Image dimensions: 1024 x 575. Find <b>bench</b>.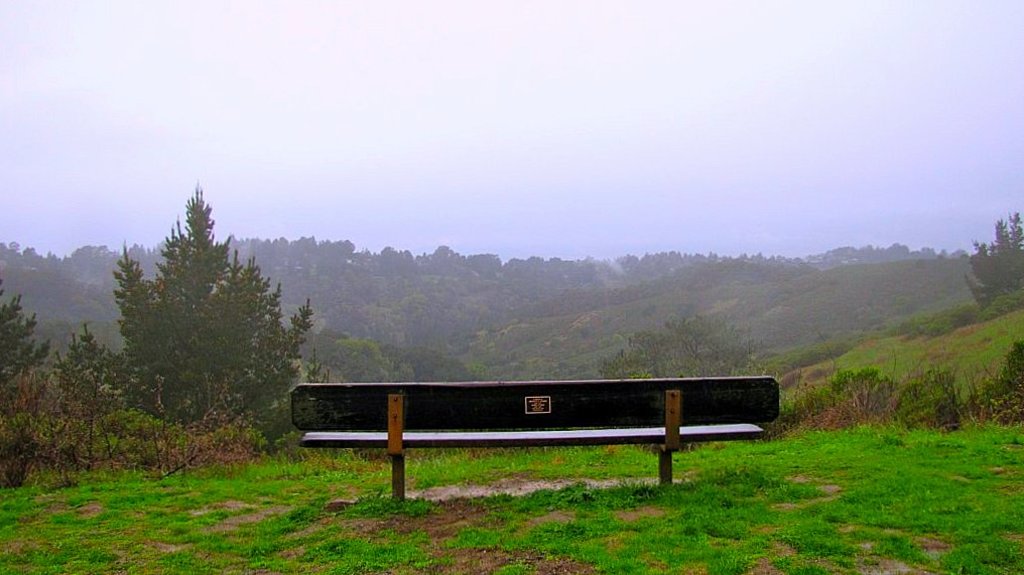
[x1=272, y1=357, x2=777, y2=510].
